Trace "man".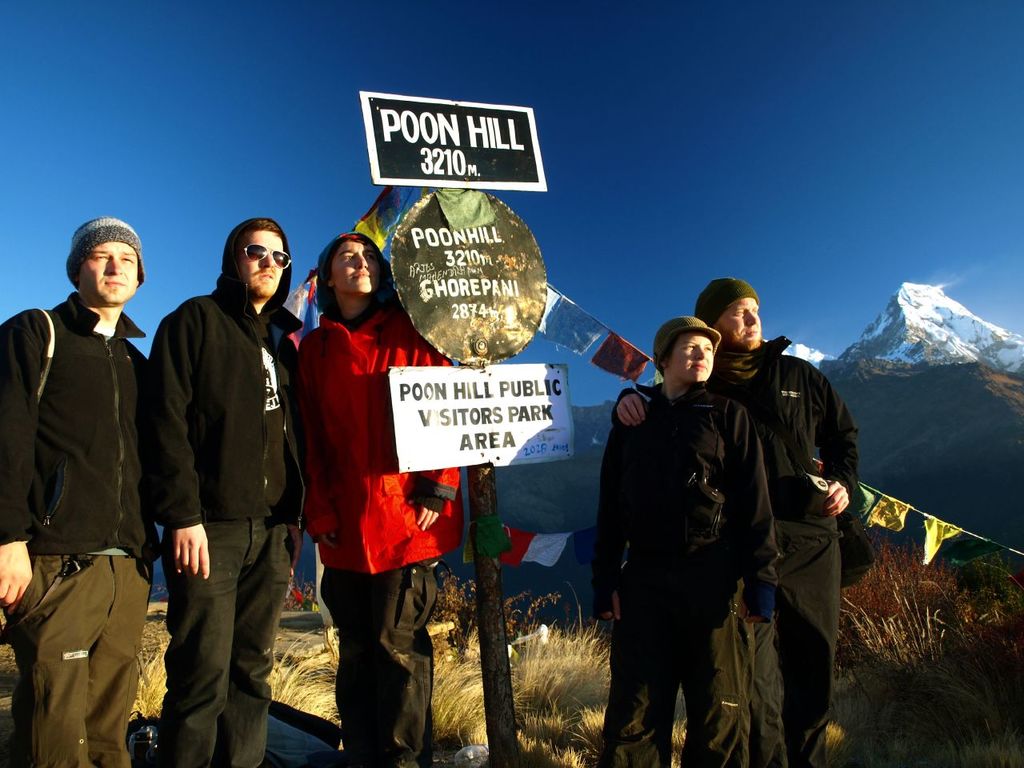
Traced to 589, 311, 777, 767.
